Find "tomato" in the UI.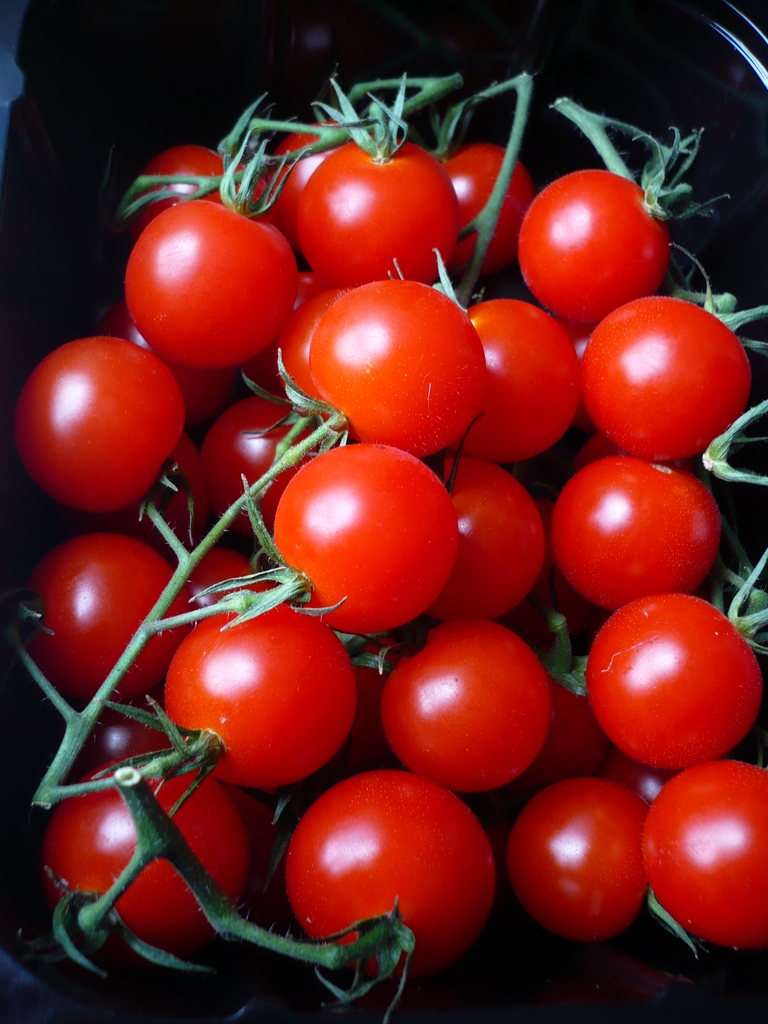
UI element at bbox=[589, 583, 758, 772].
